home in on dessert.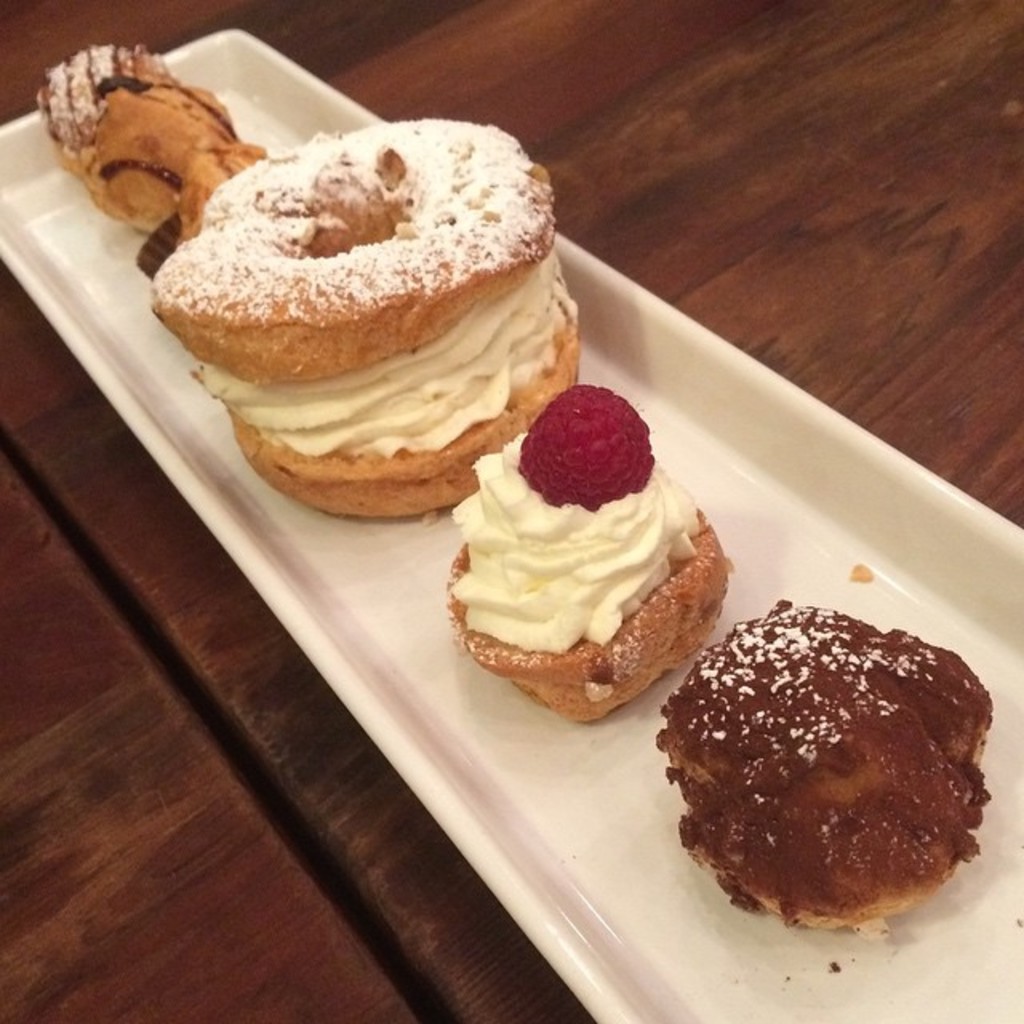
Homed in at box=[437, 373, 731, 720].
